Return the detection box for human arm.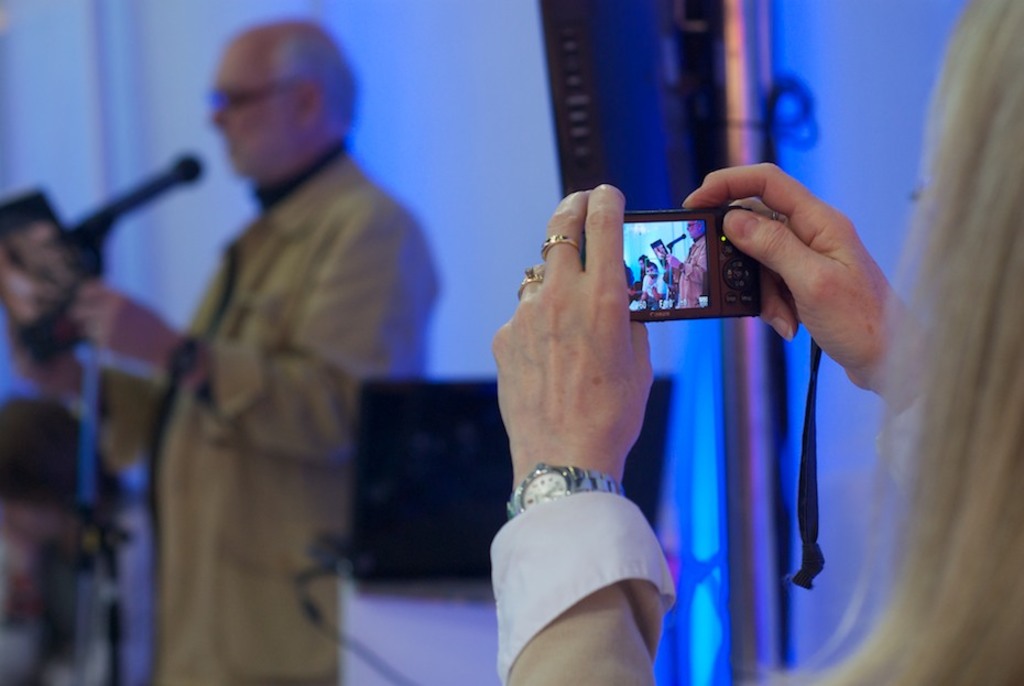
{"x1": 684, "y1": 159, "x2": 936, "y2": 505}.
